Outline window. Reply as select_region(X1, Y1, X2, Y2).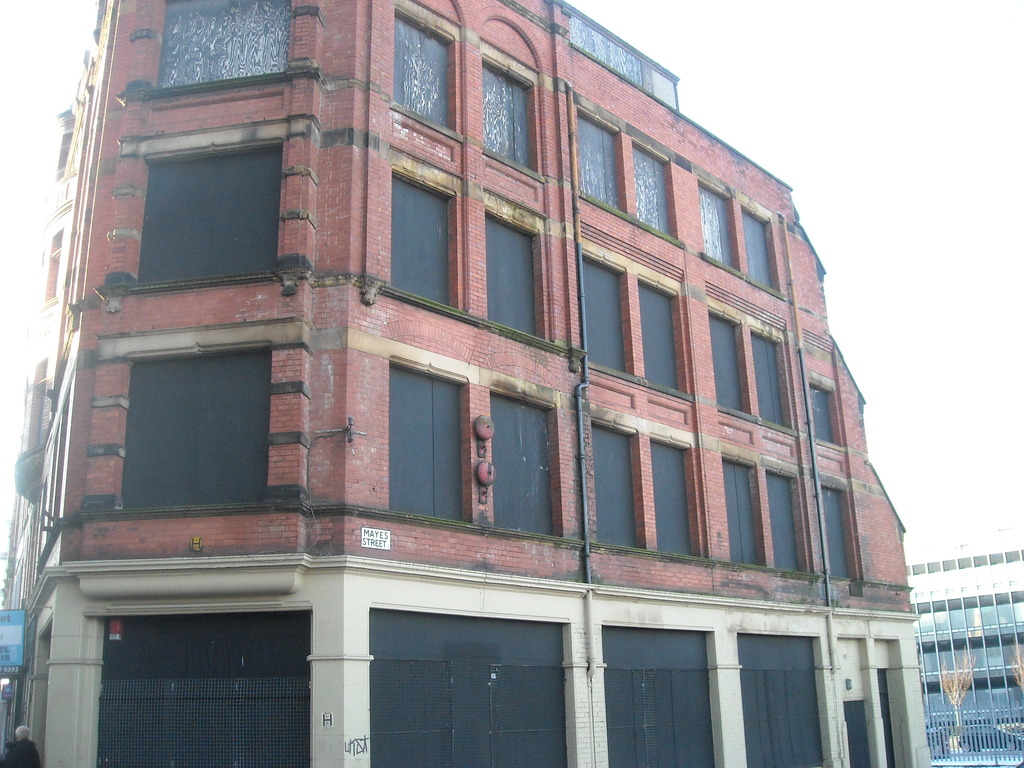
select_region(588, 422, 645, 549).
